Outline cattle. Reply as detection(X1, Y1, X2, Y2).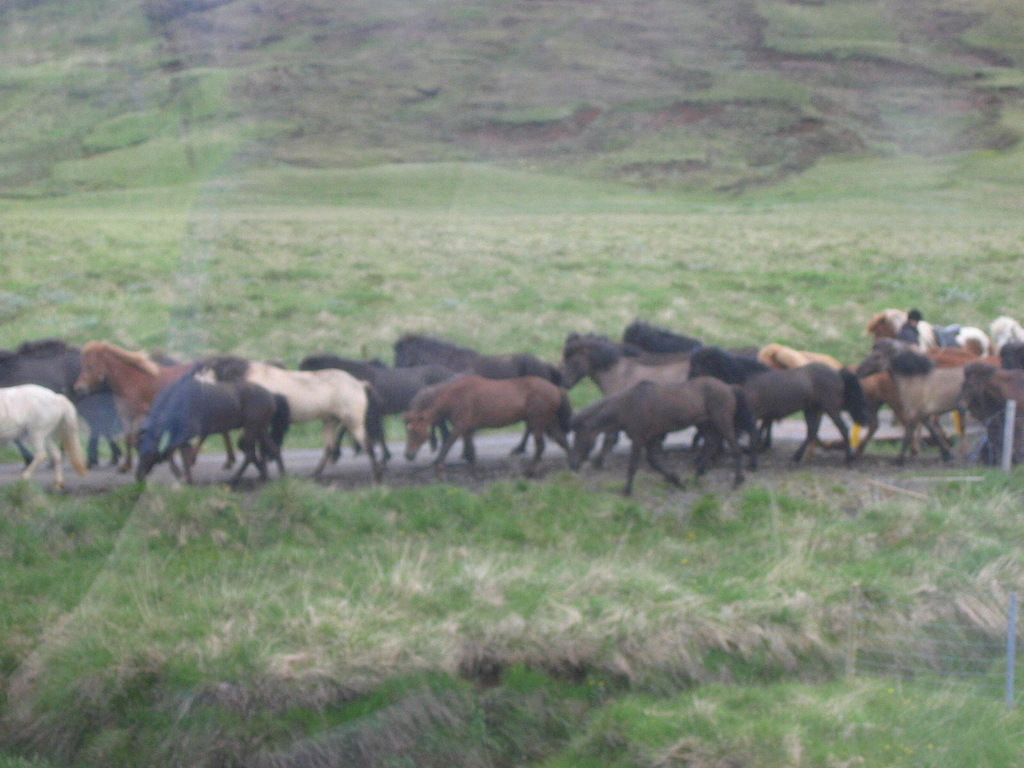
detection(138, 378, 293, 486).
